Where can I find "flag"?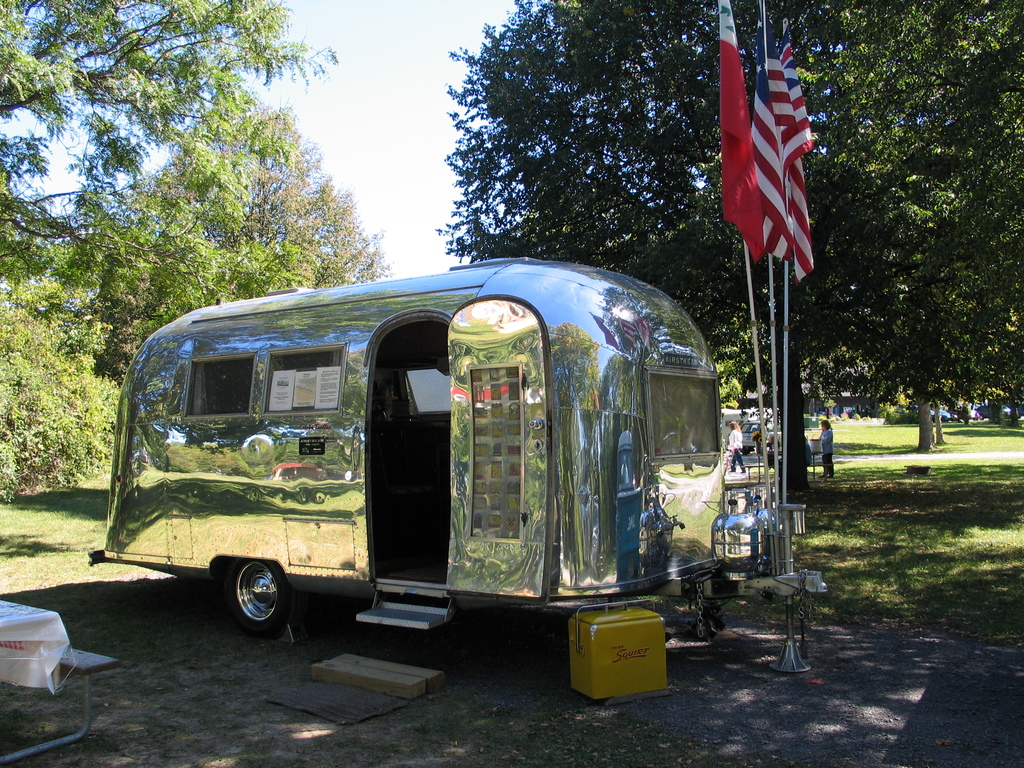
You can find it at 776, 16, 823, 281.
